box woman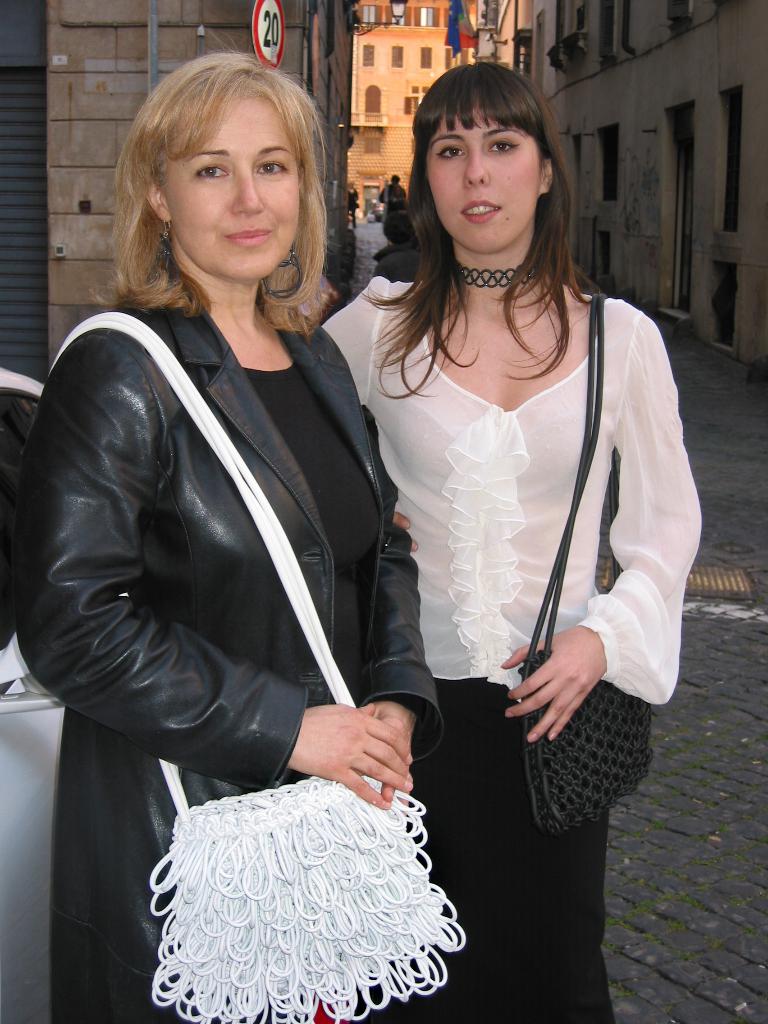
(316, 58, 691, 1023)
